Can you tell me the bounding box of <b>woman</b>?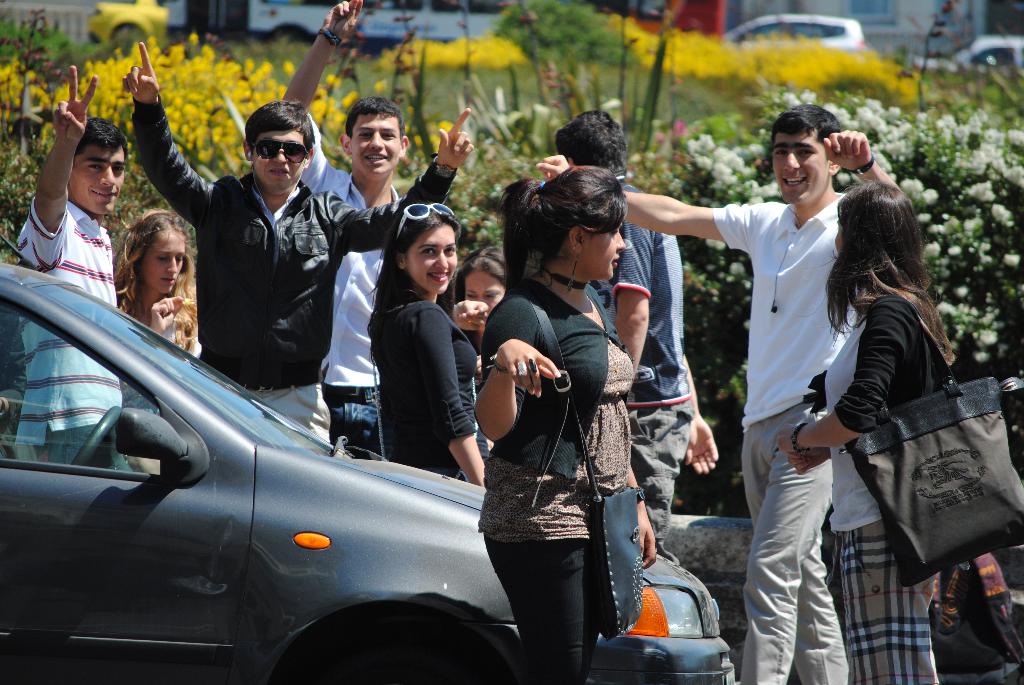
(left=777, top=178, right=958, bottom=684).
